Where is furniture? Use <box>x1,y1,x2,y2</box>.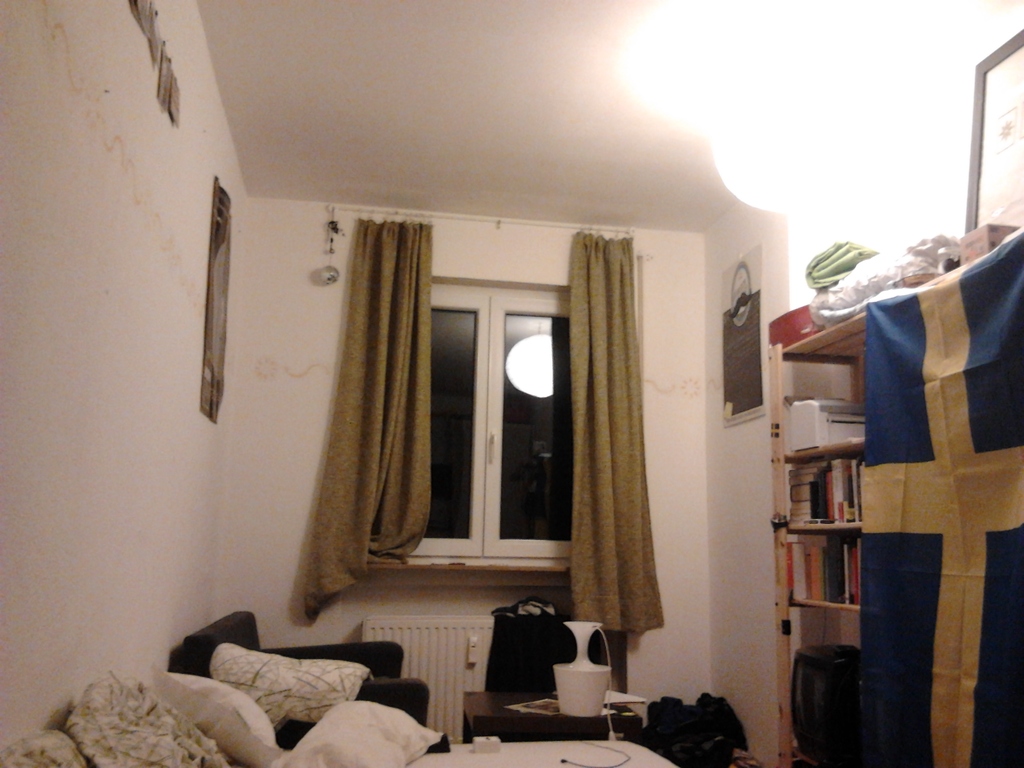
<box>458,684,639,745</box>.
